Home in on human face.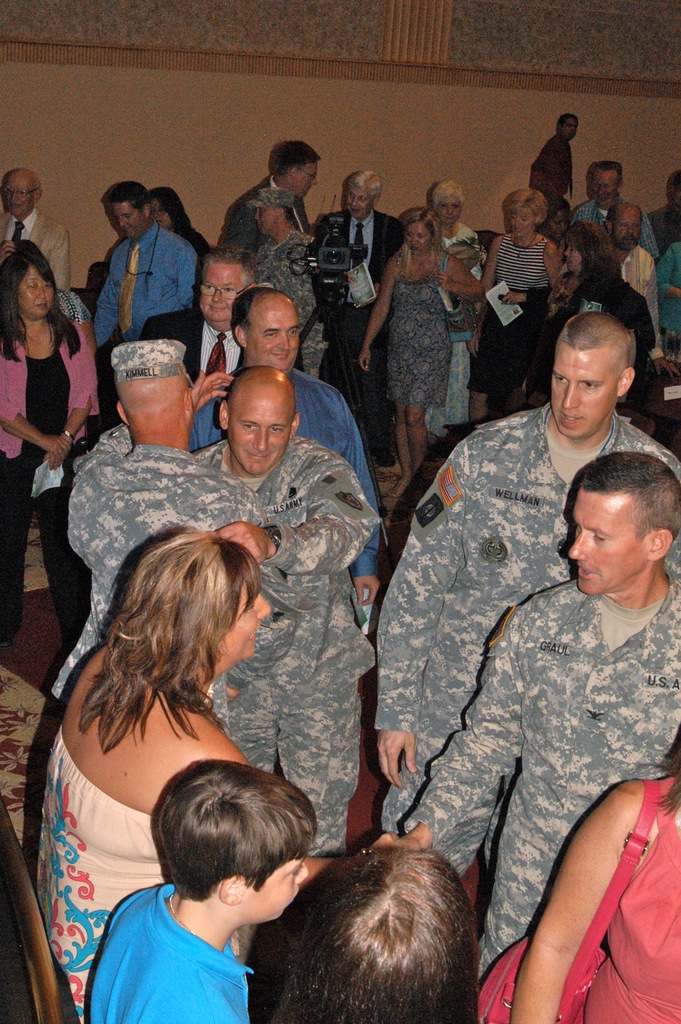
Homed in at x1=404 y1=225 x2=432 y2=253.
